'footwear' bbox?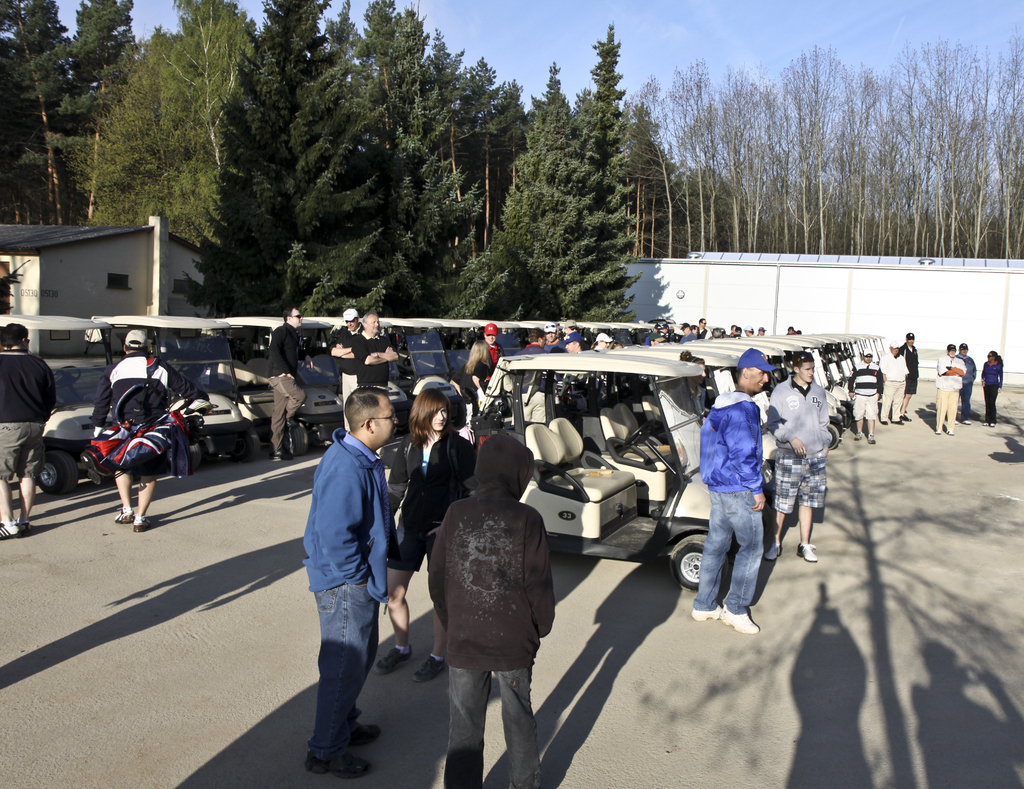
[134,520,153,532]
